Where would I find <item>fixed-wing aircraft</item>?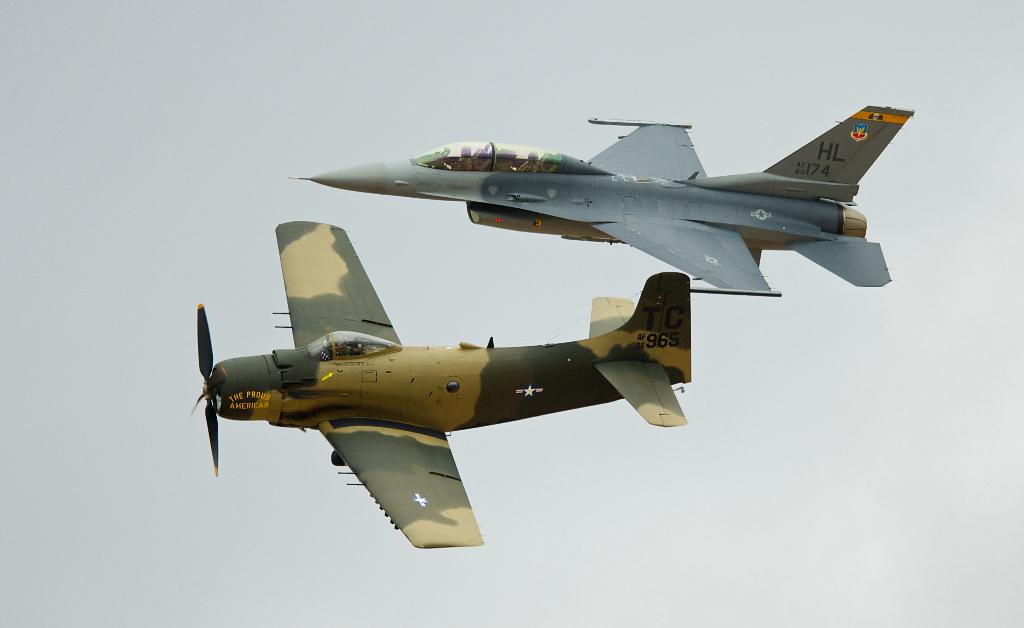
At crop(286, 103, 916, 298).
